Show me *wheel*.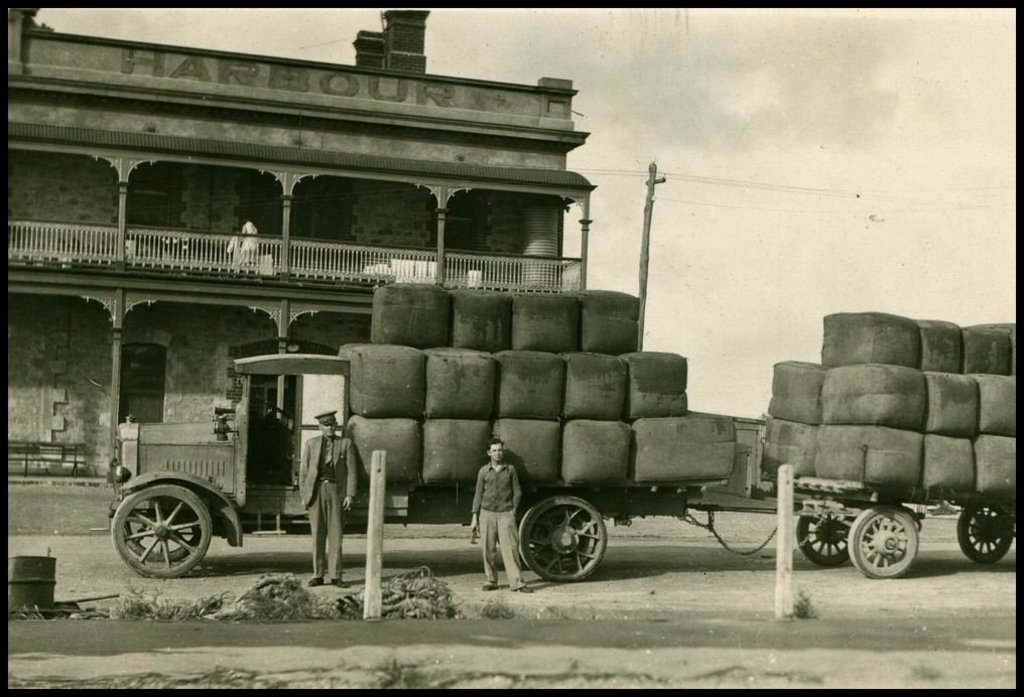
*wheel* is here: <region>798, 516, 856, 566</region>.
